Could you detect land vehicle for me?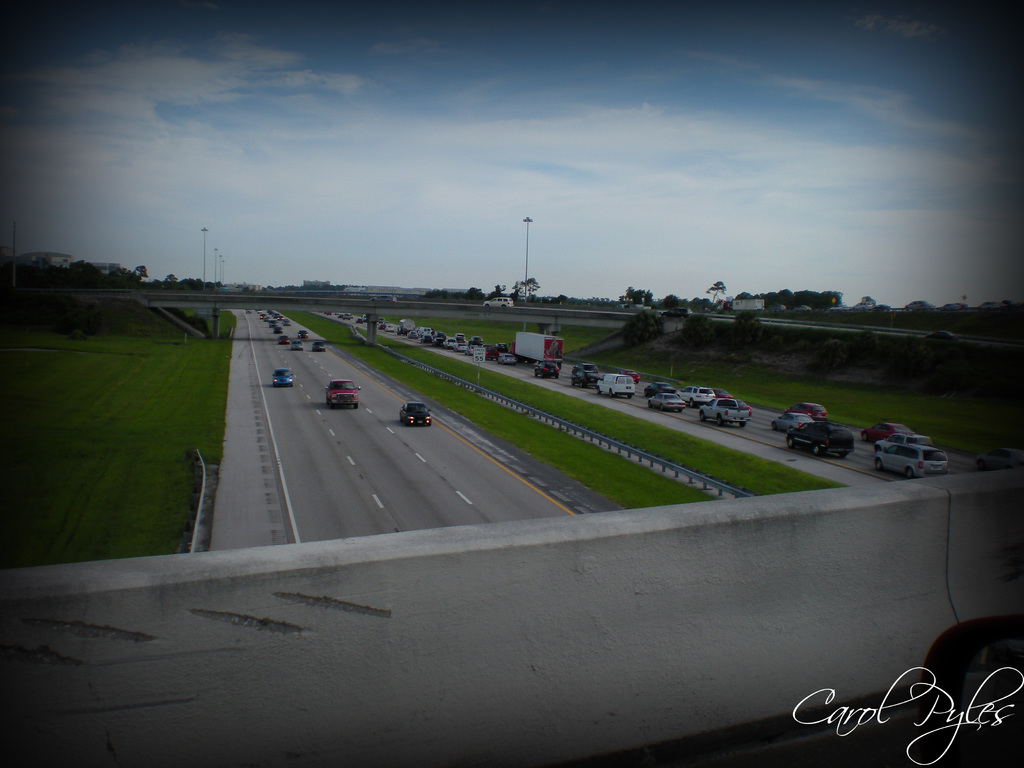
Detection result: 458, 335, 467, 346.
